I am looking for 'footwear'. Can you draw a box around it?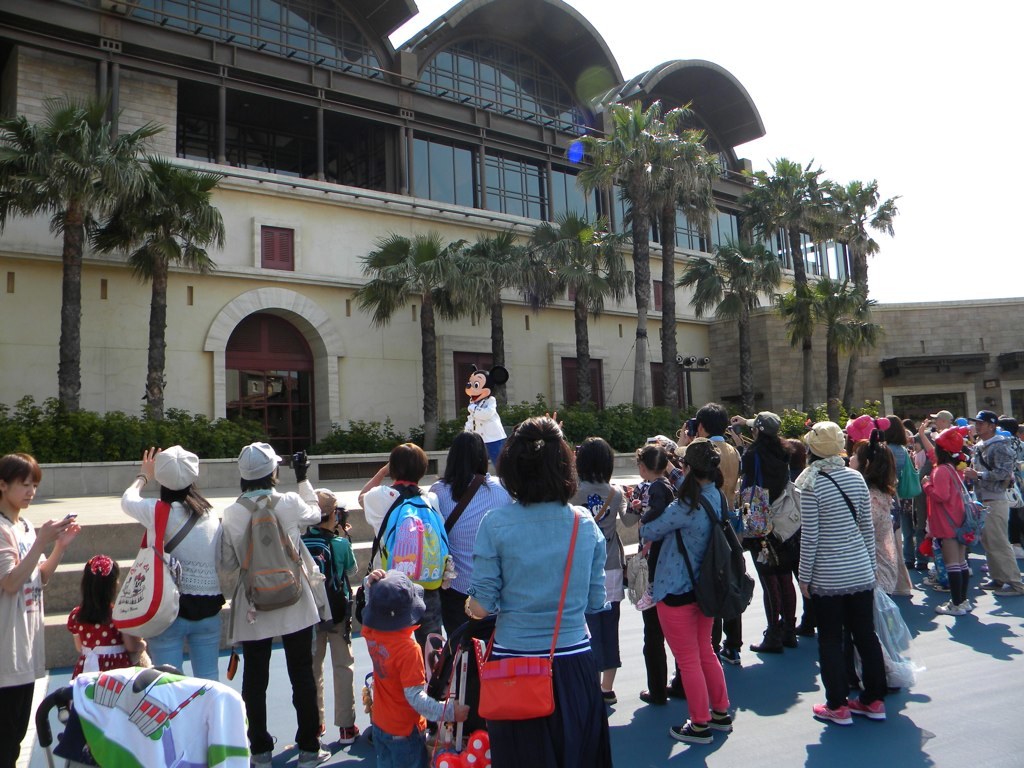
Sure, the bounding box is 847 695 890 718.
